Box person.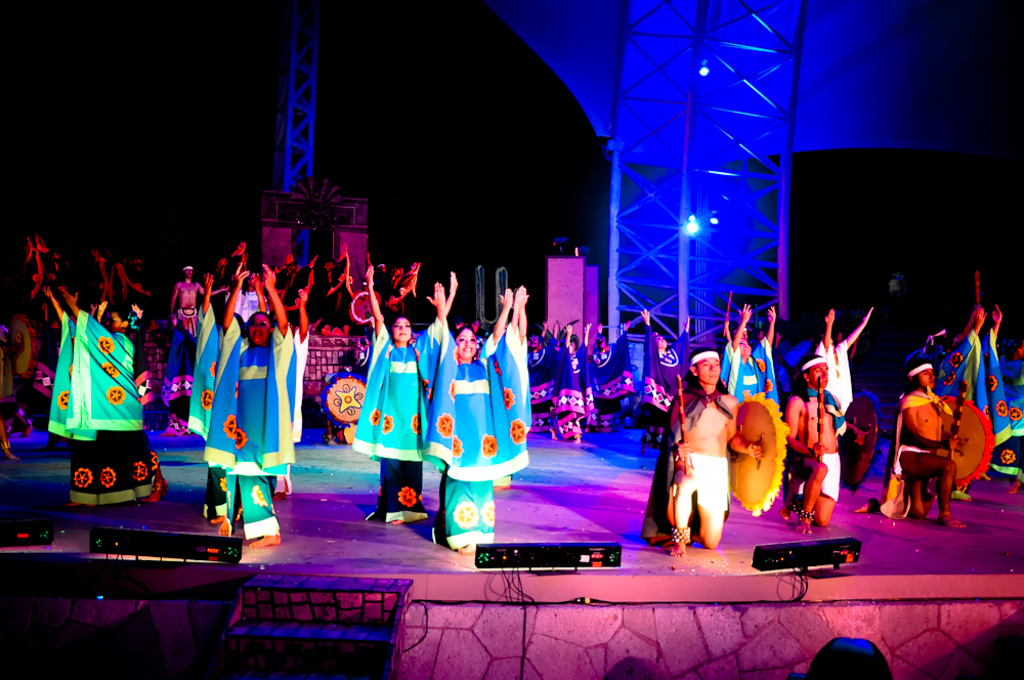
642 313 702 467.
